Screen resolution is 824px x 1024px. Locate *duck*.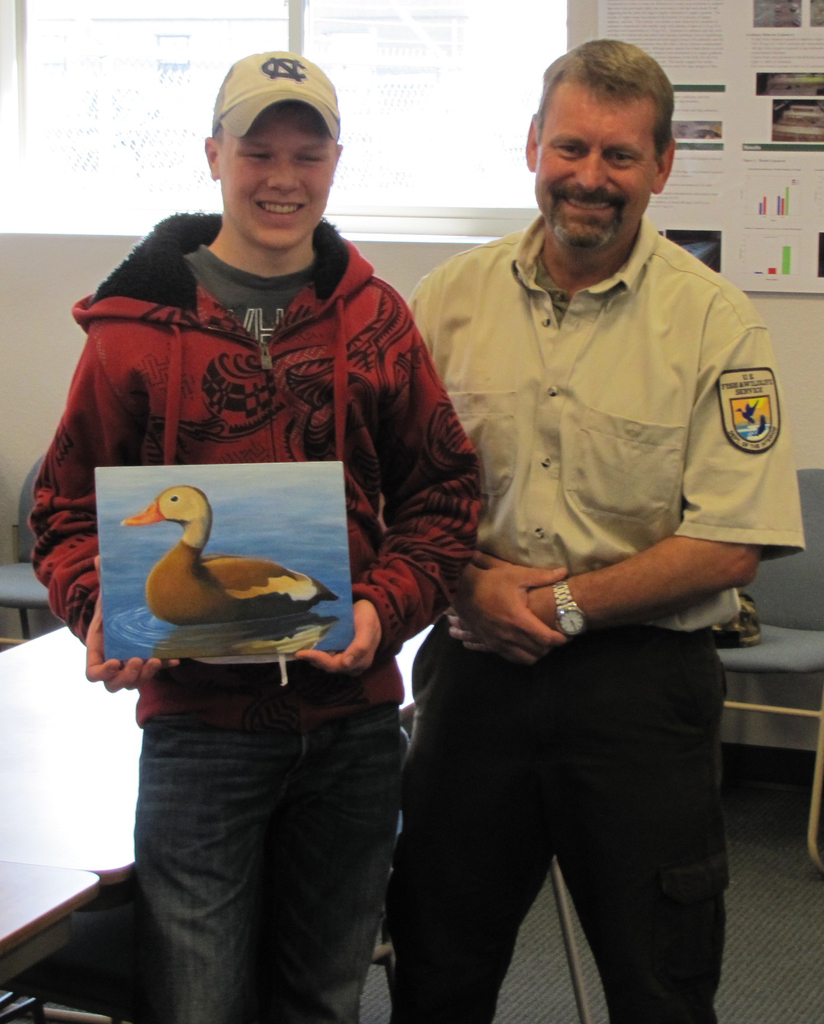
Rect(89, 465, 357, 648).
